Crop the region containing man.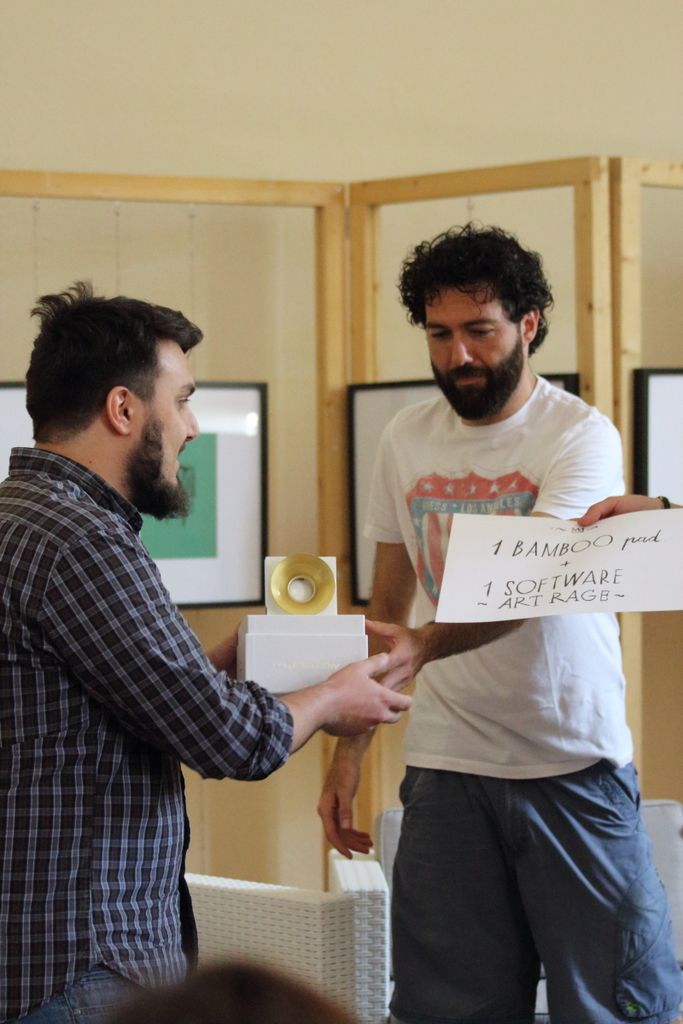
Crop region: (336,202,651,992).
